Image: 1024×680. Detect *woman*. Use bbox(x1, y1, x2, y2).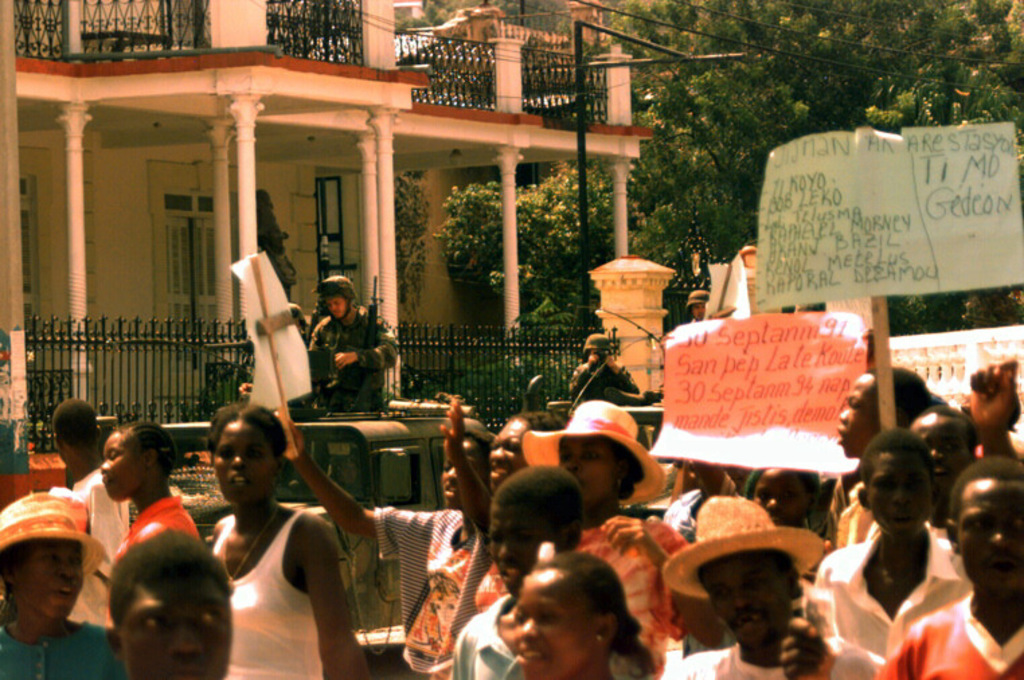
bbox(204, 399, 370, 679).
